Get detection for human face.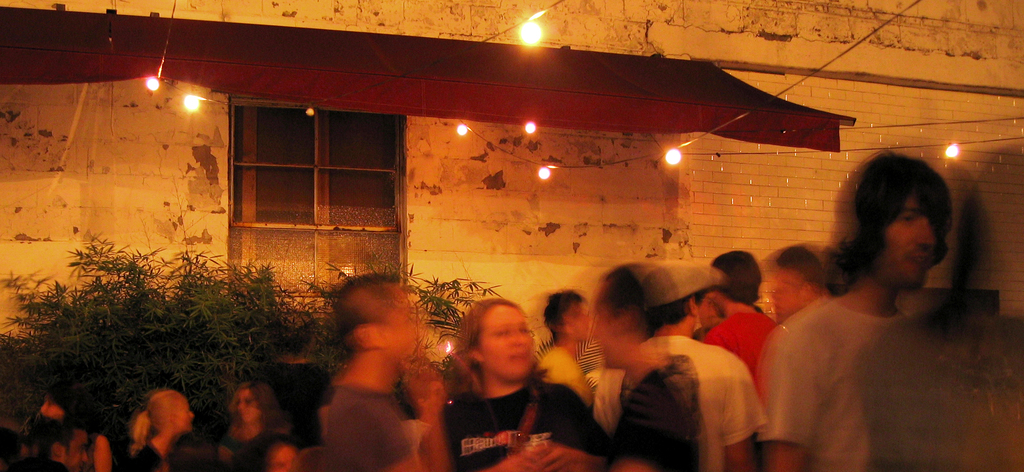
Detection: select_region(874, 194, 936, 287).
